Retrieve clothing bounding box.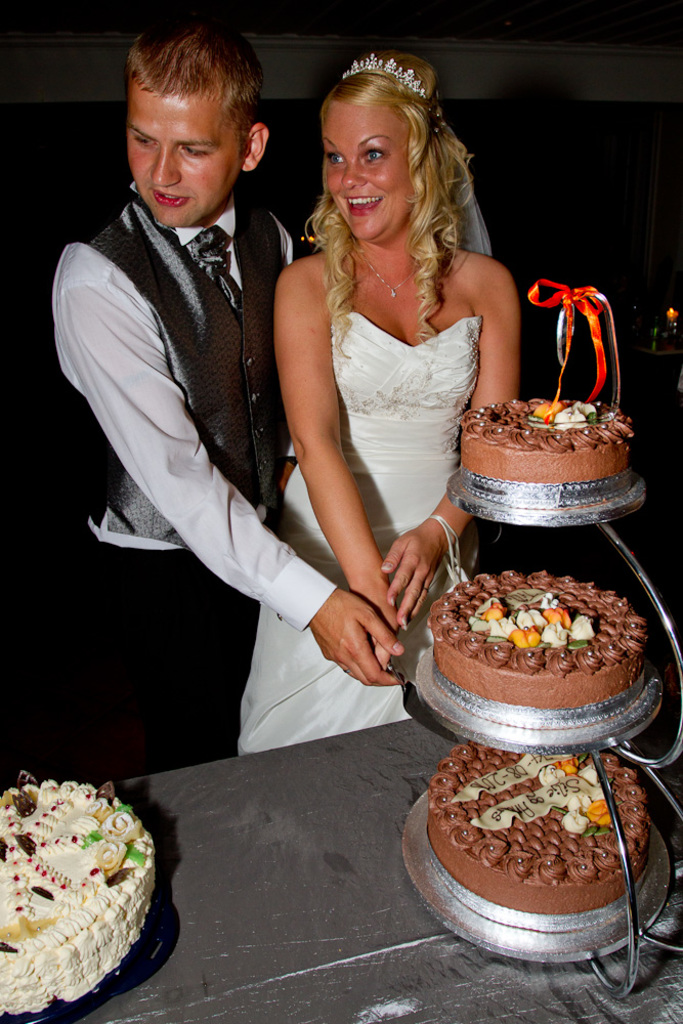
Bounding box: crop(245, 278, 479, 754).
